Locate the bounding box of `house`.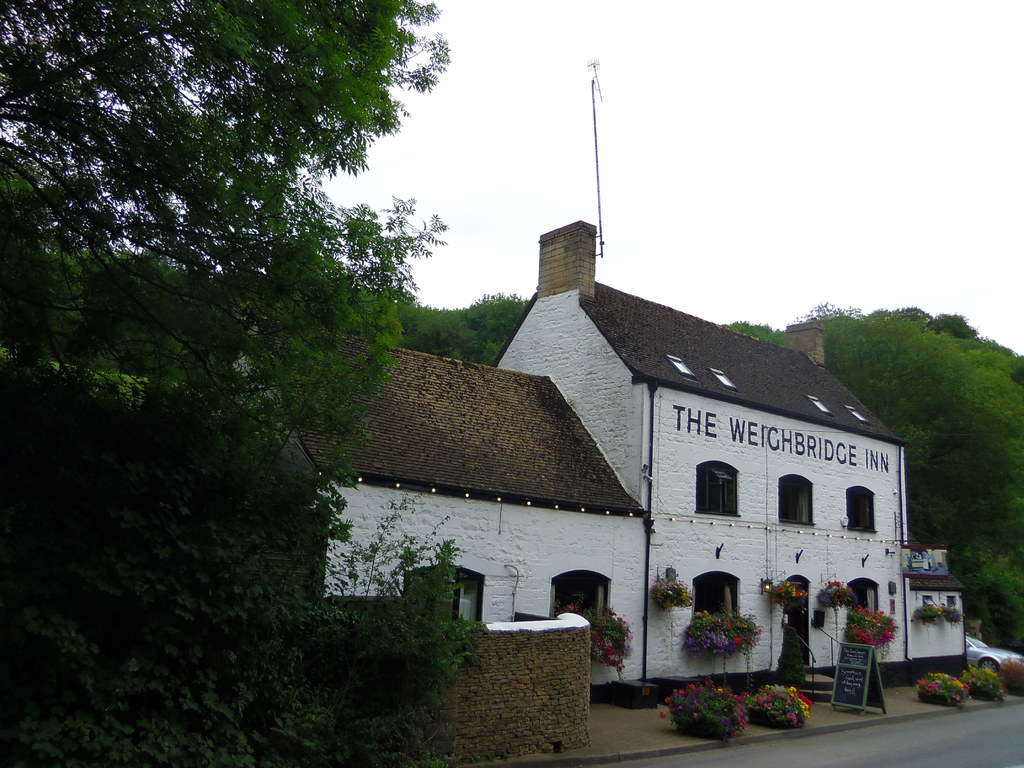
Bounding box: (191,218,973,762).
